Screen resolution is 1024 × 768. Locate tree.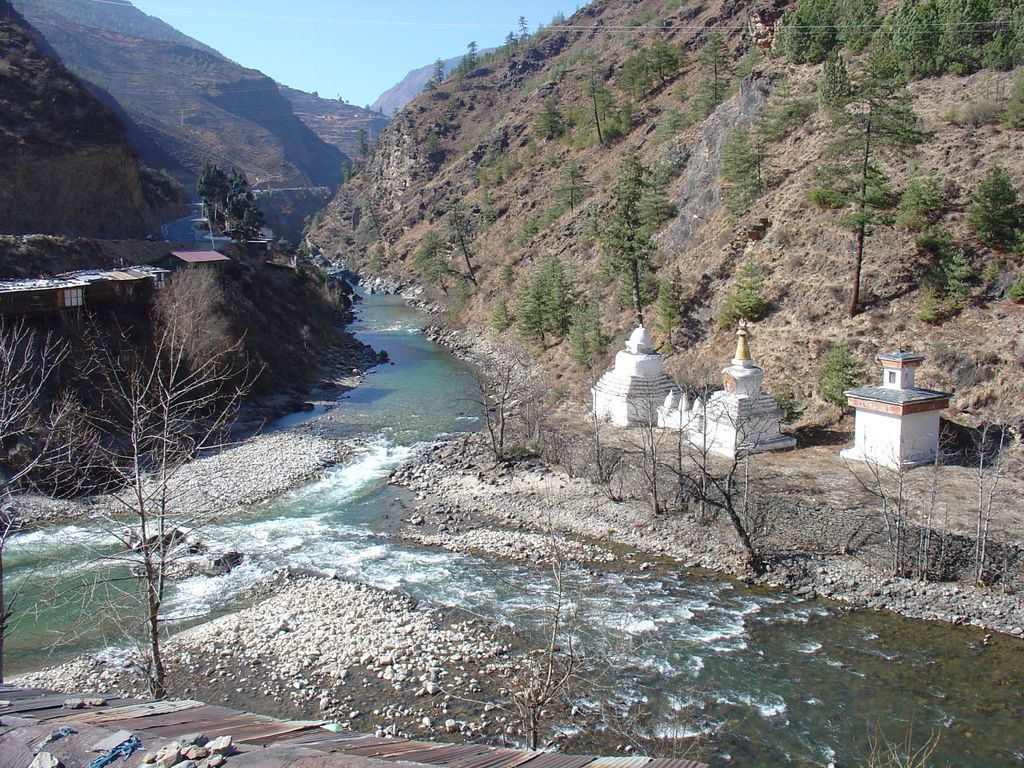
box=[803, 31, 937, 321].
